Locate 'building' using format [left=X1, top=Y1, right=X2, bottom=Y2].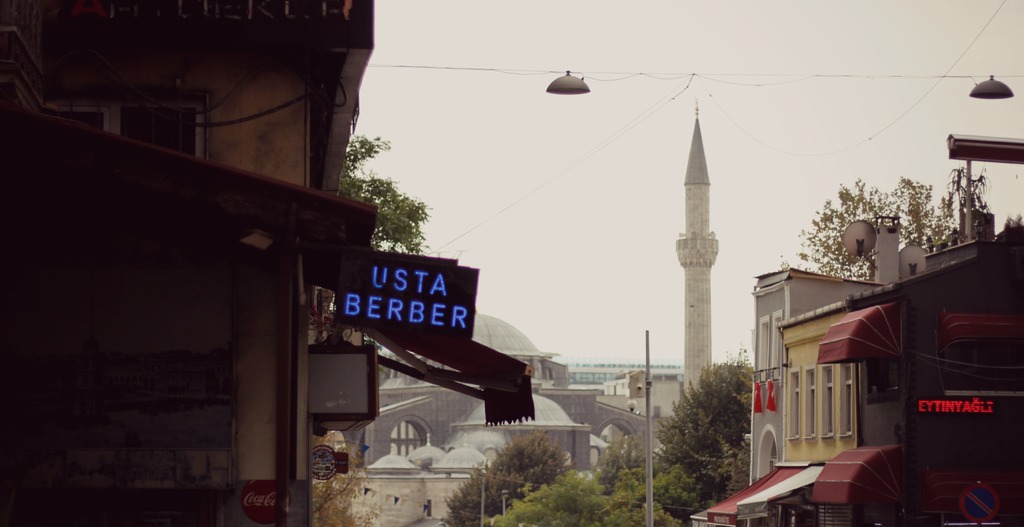
[left=844, top=219, right=1023, bottom=526].
